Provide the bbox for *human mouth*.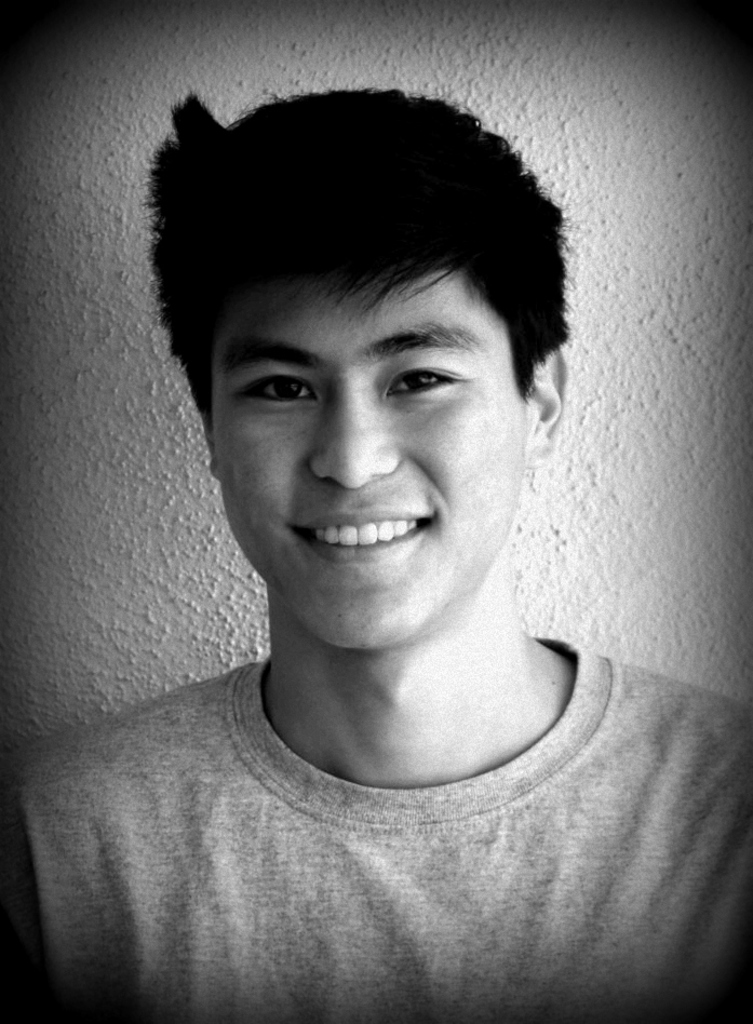
pyautogui.locateOnScreen(284, 503, 432, 563).
